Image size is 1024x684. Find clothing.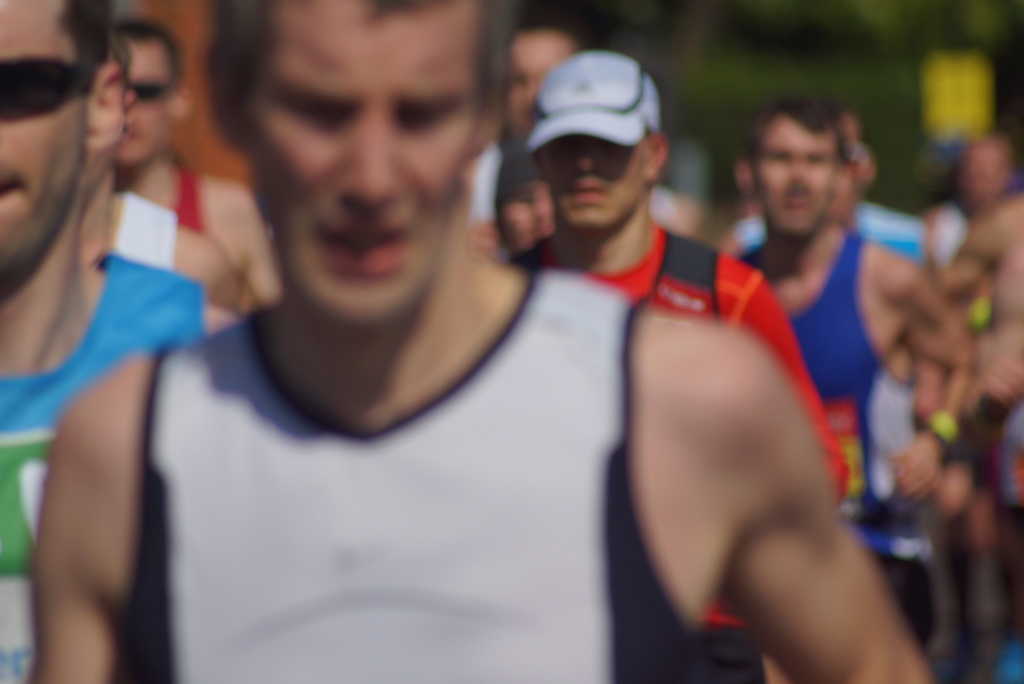
(left=0, top=261, right=189, bottom=678).
